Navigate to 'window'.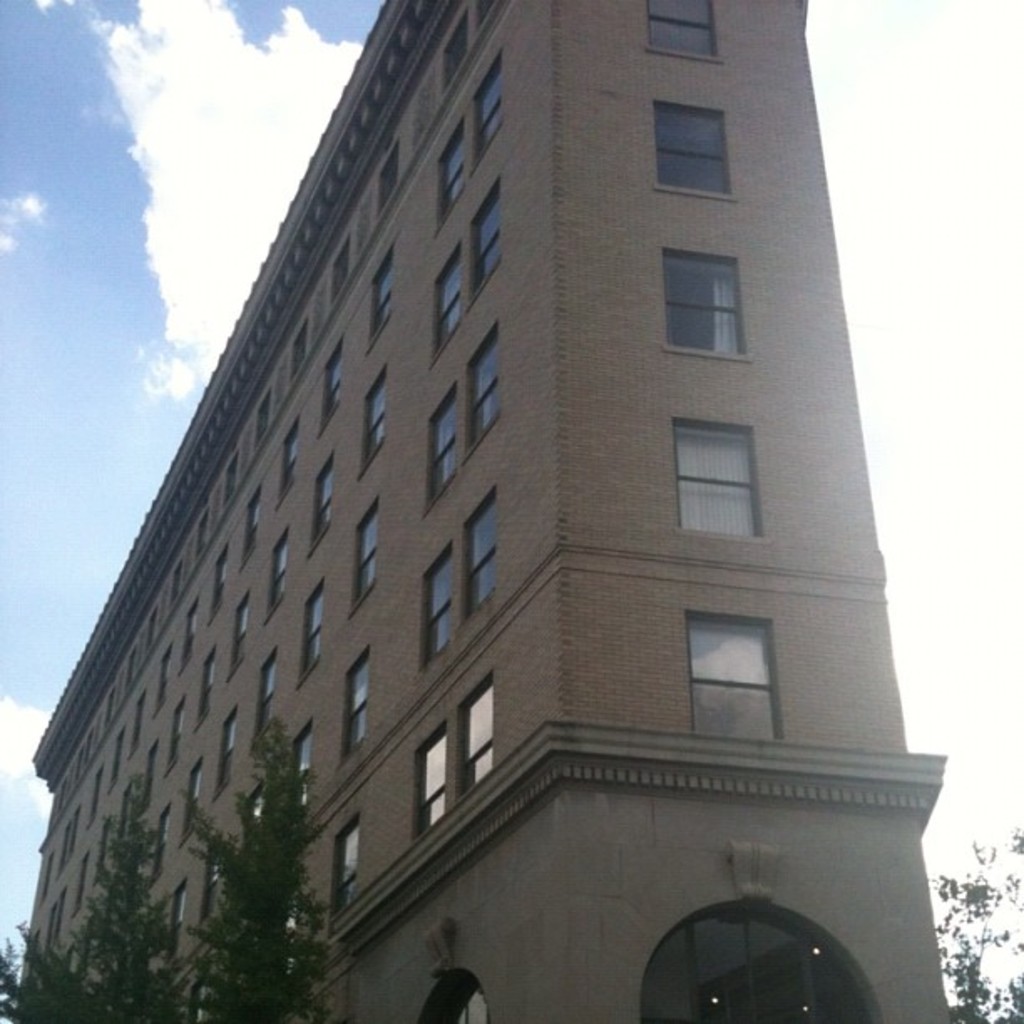
Navigation target: [x1=300, y1=584, x2=325, y2=678].
